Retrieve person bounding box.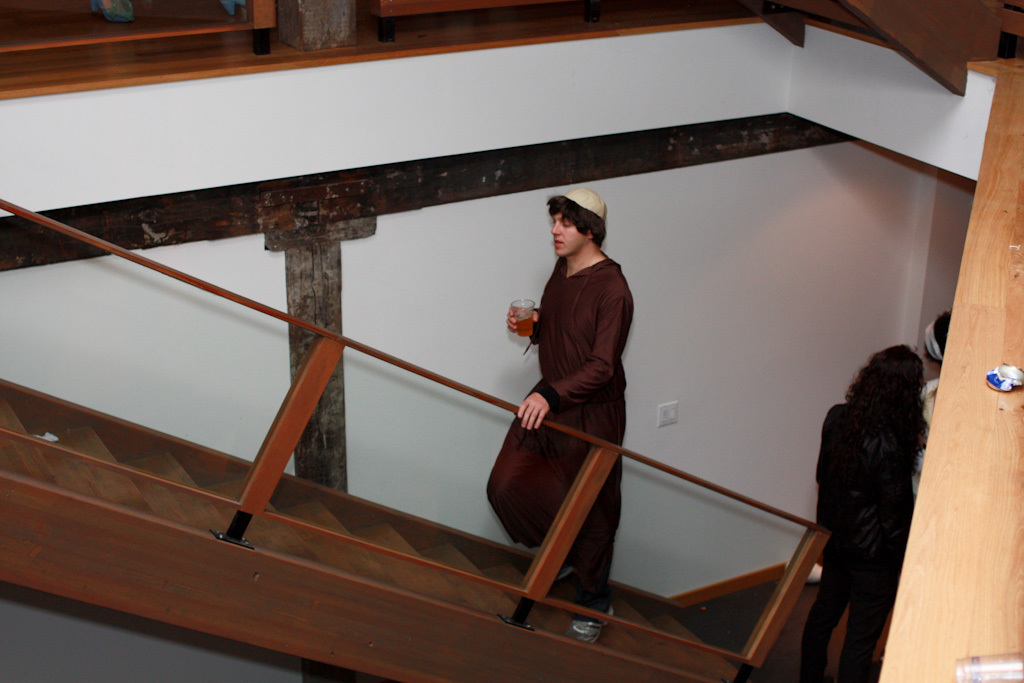
Bounding box: <region>799, 343, 929, 682</region>.
